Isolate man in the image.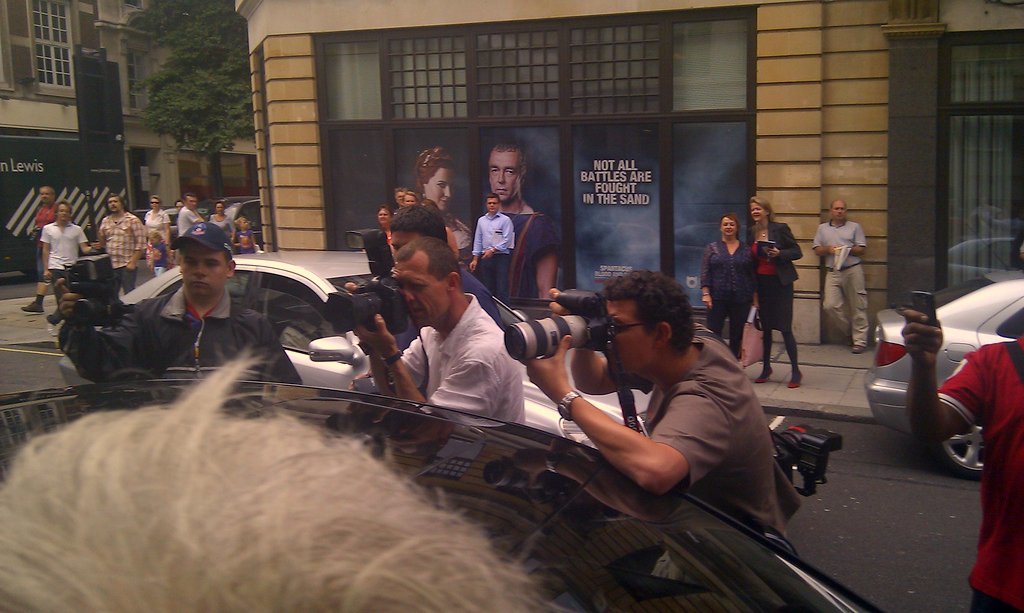
Isolated region: (x1=469, y1=193, x2=515, y2=309).
